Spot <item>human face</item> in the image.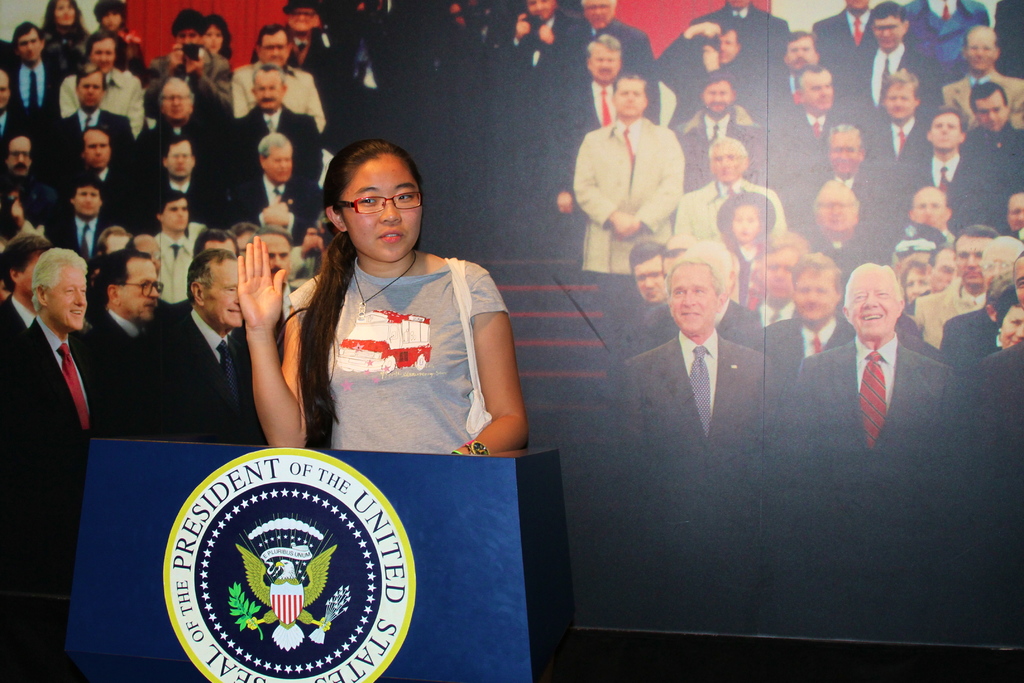
<item>human face</item> found at select_region(1004, 308, 1023, 347).
